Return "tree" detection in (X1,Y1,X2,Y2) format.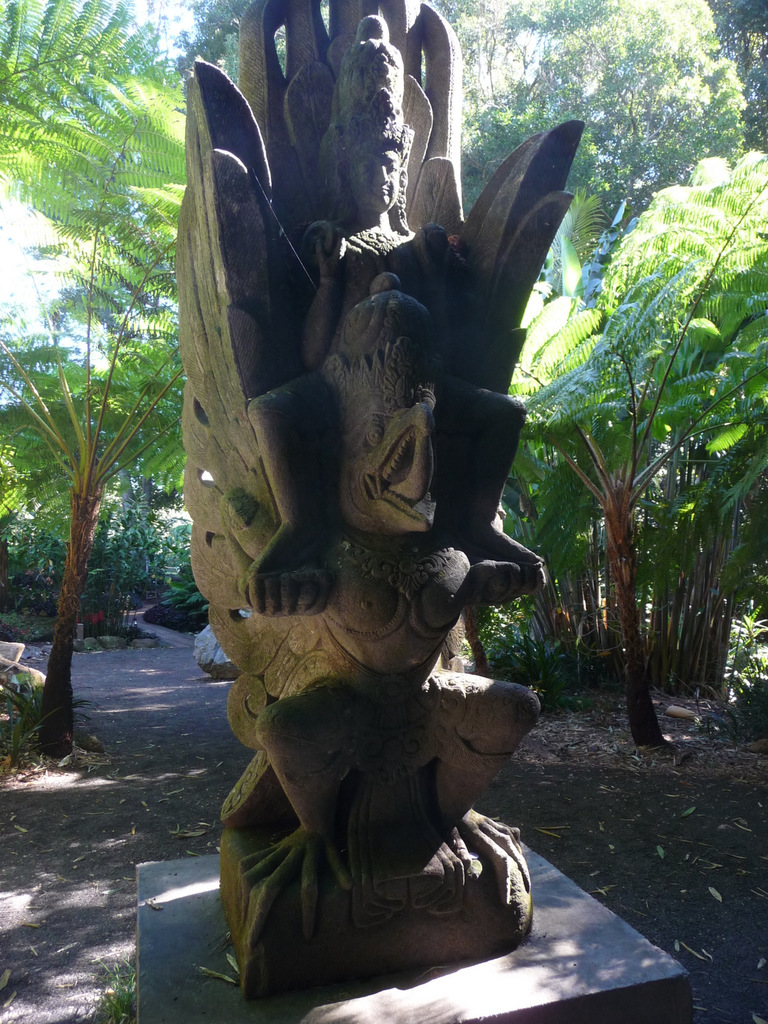
(0,486,198,652).
